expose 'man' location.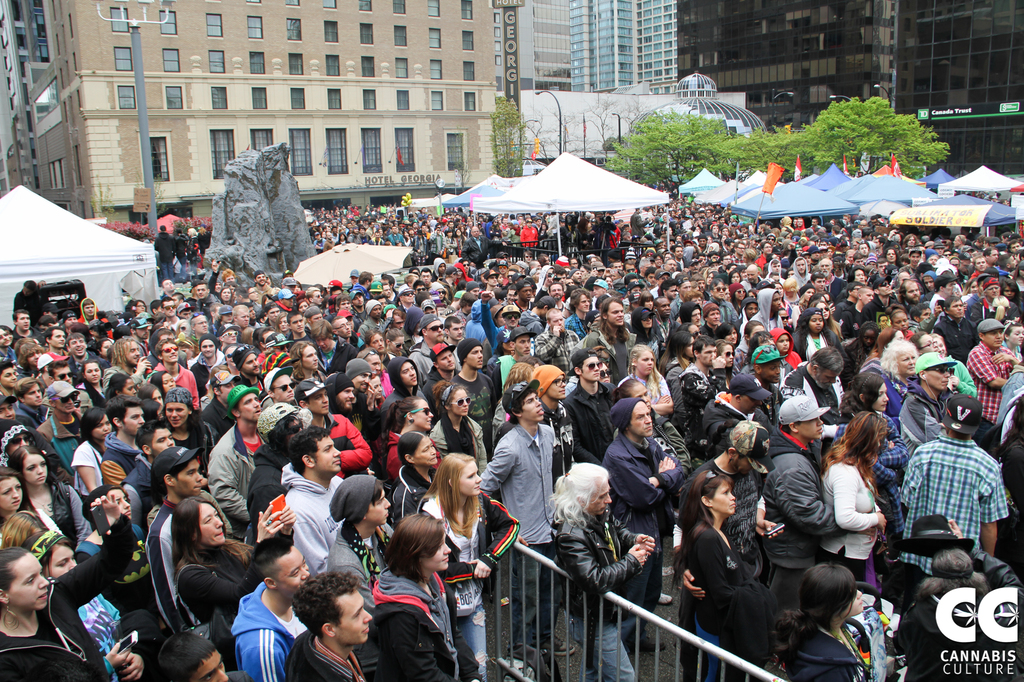
Exposed at bbox(889, 226, 894, 239).
